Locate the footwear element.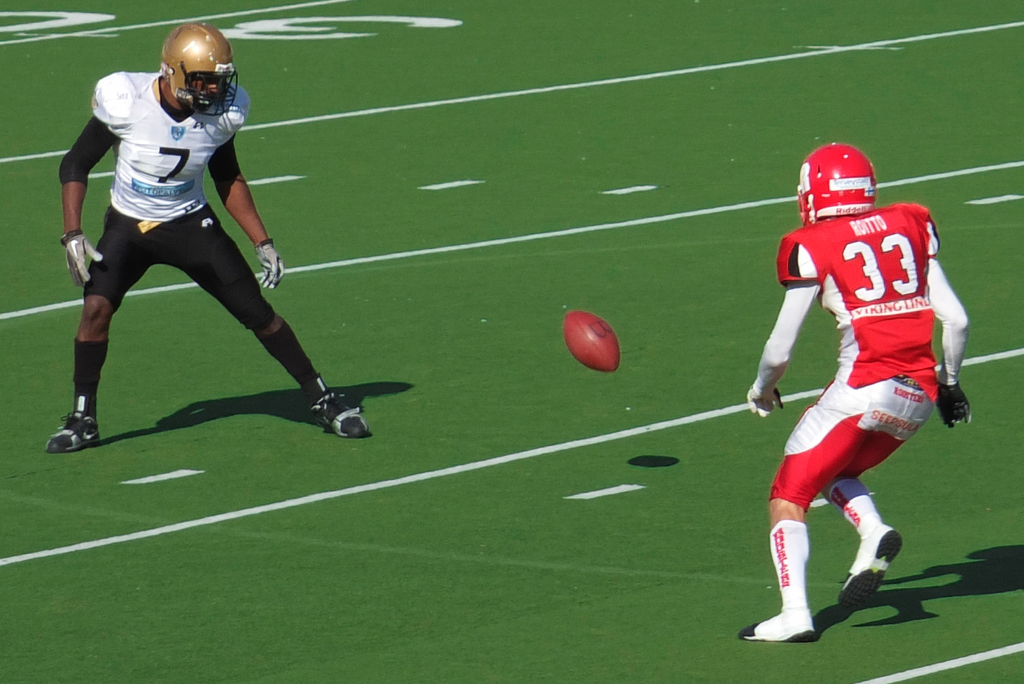
Element bbox: bbox=[726, 607, 807, 647].
